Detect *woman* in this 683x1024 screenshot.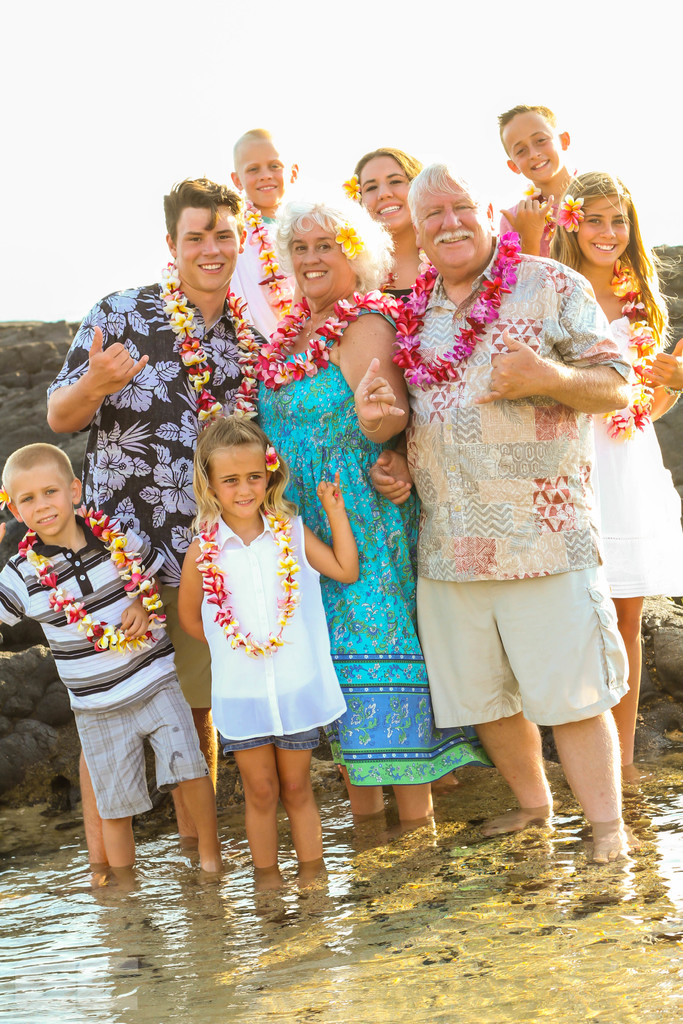
Detection: <bbox>534, 173, 682, 798</bbox>.
